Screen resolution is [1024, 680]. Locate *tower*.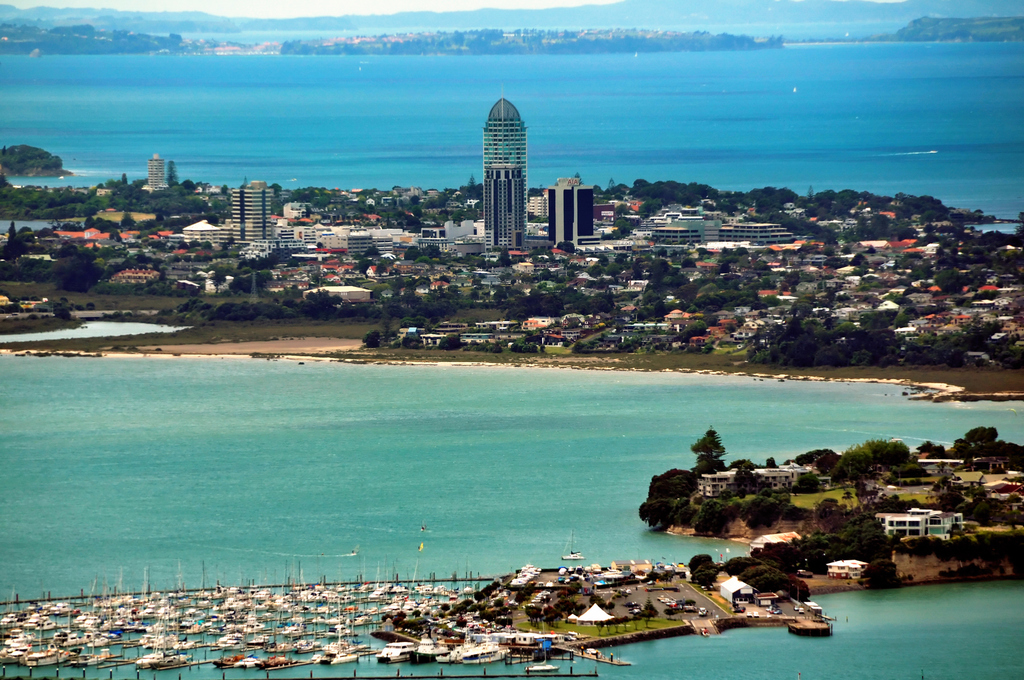
[x1=554, y1=177, x2=589, y2=247].
